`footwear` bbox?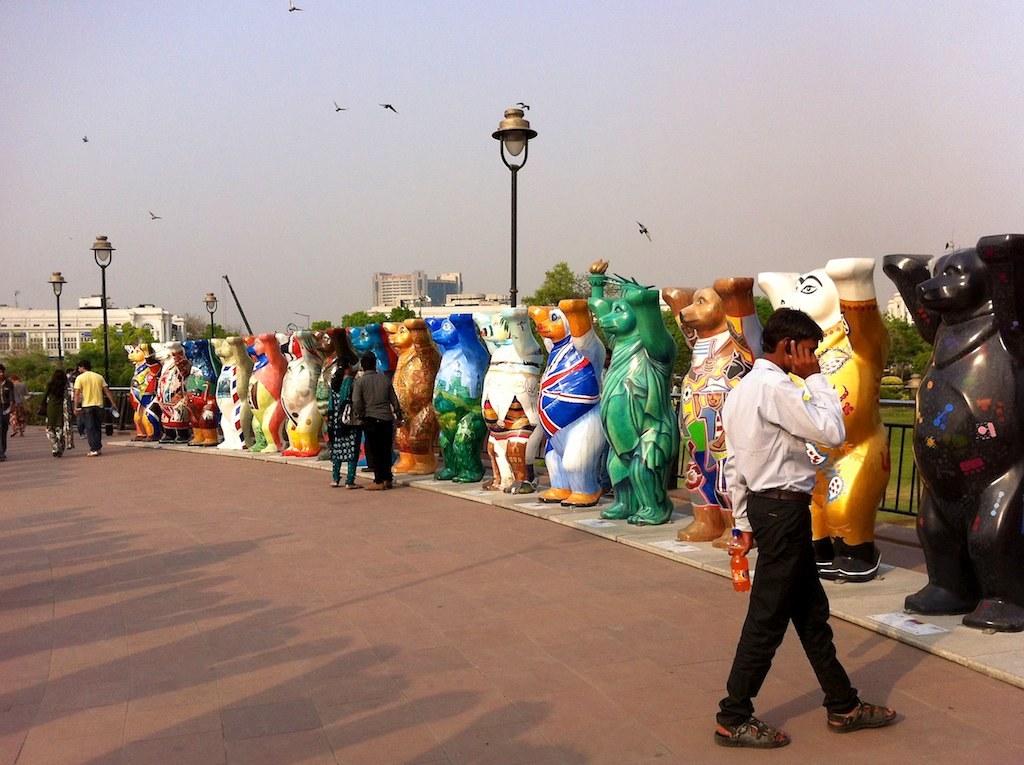
bbox=(535, 487, 565, 503)
